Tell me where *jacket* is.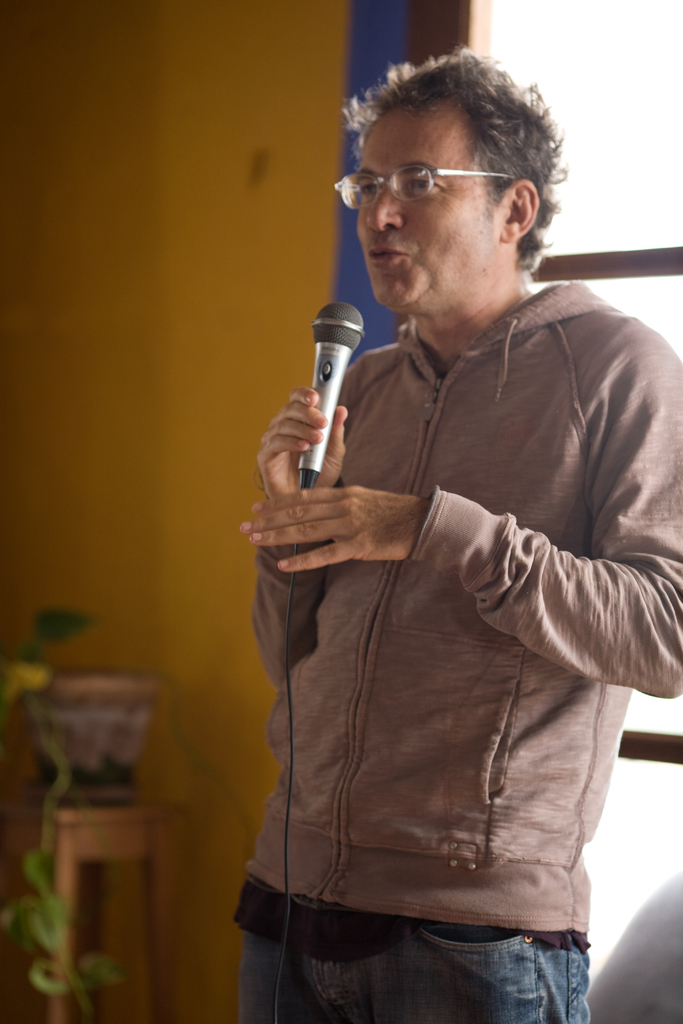
*jacket* is at locate(229, 365, 636, 911).
